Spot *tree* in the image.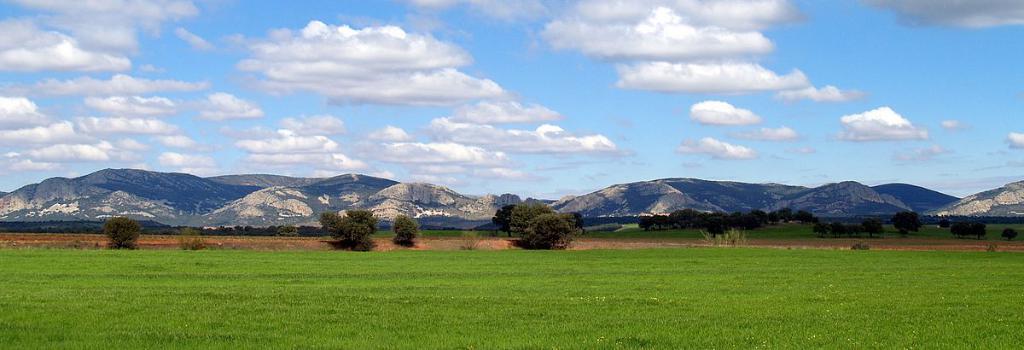
*tree* found at crop(393, 217, 422, 243).
